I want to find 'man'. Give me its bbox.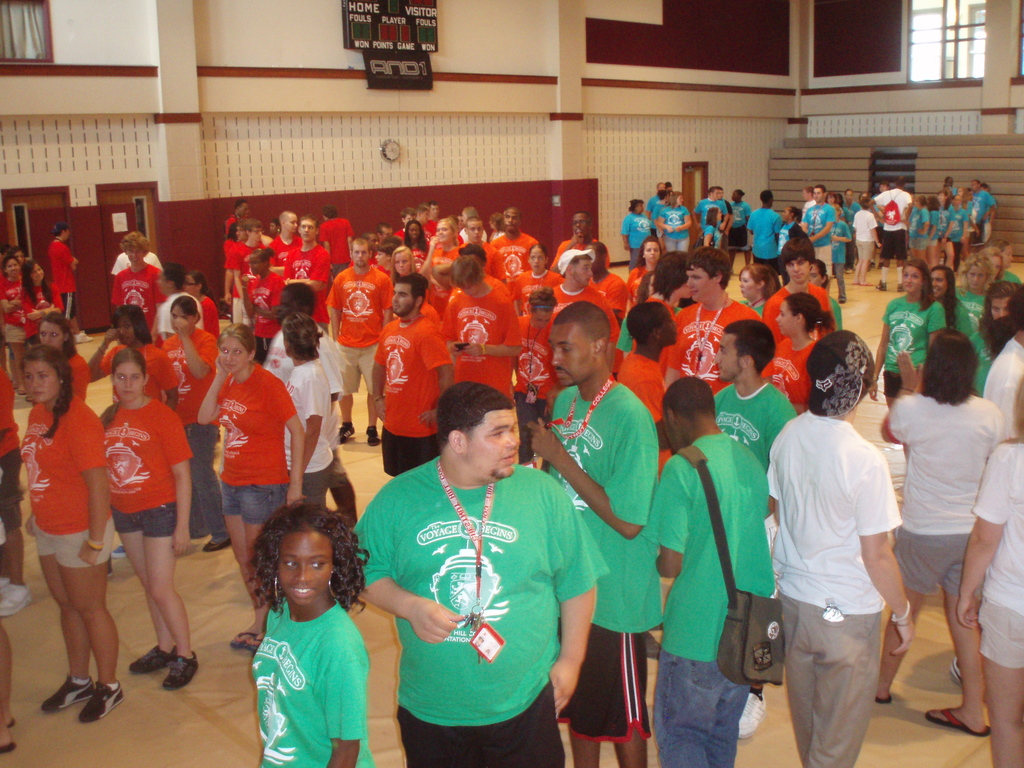
select_region(717, 189, 735, 241).
